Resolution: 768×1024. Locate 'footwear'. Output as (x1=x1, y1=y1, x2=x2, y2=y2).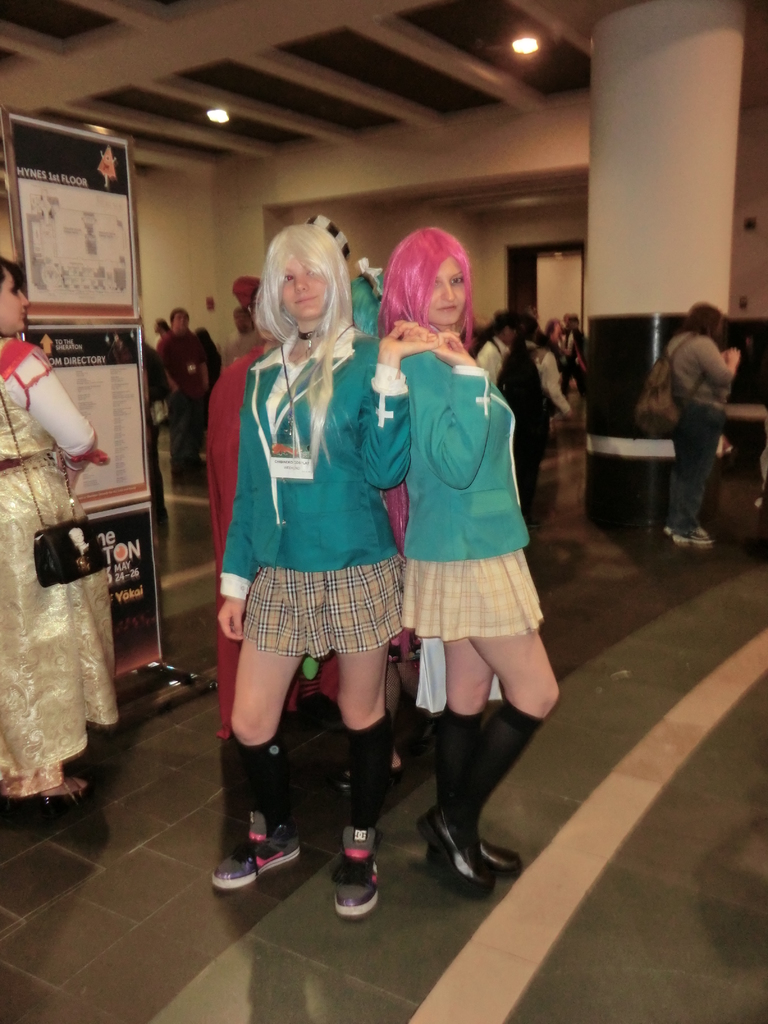
(x1=410, y1=817, x2=499, y2=900).
